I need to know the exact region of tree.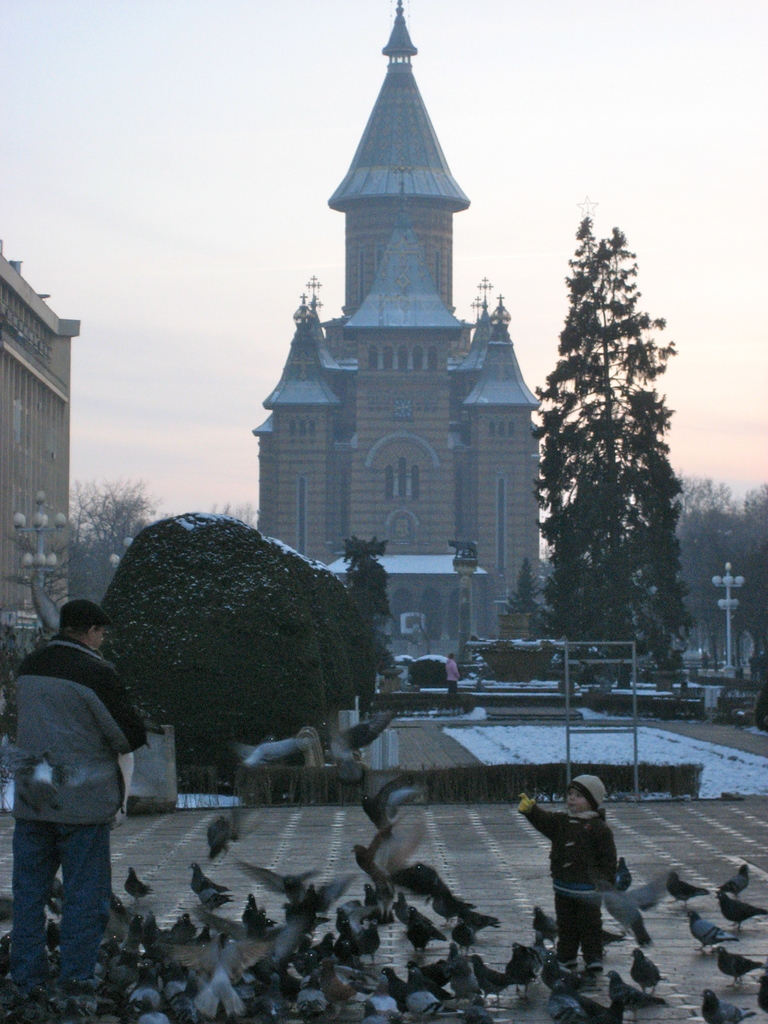
Region: Rect(48, 473, 286, 555).
